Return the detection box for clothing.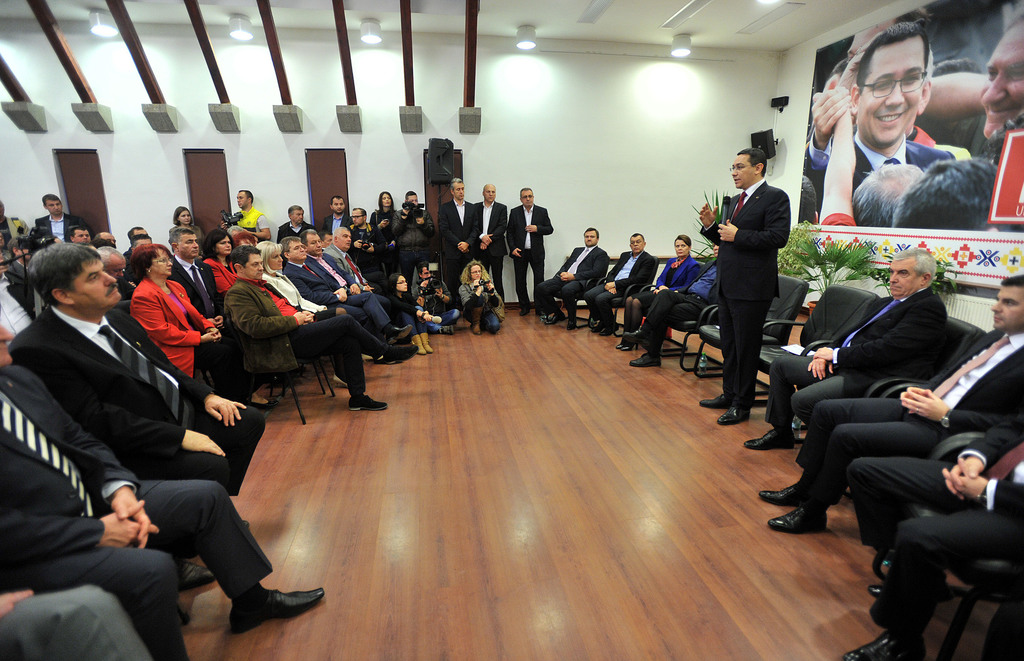
locate(539, 241, 610, 325).
